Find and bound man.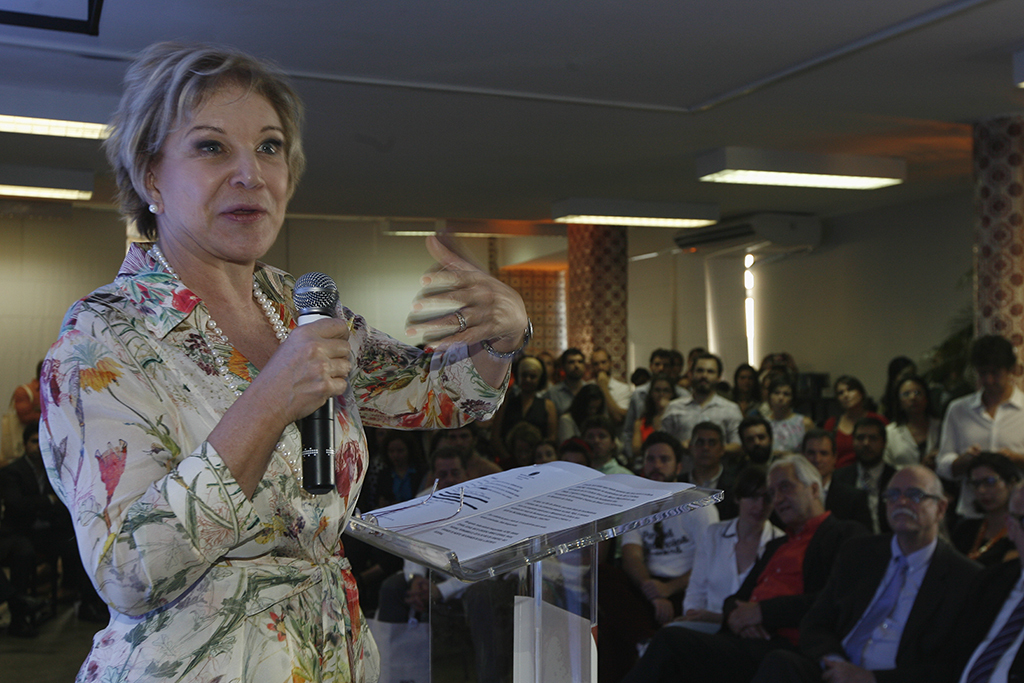
Bound: 914 479 1023 682.
